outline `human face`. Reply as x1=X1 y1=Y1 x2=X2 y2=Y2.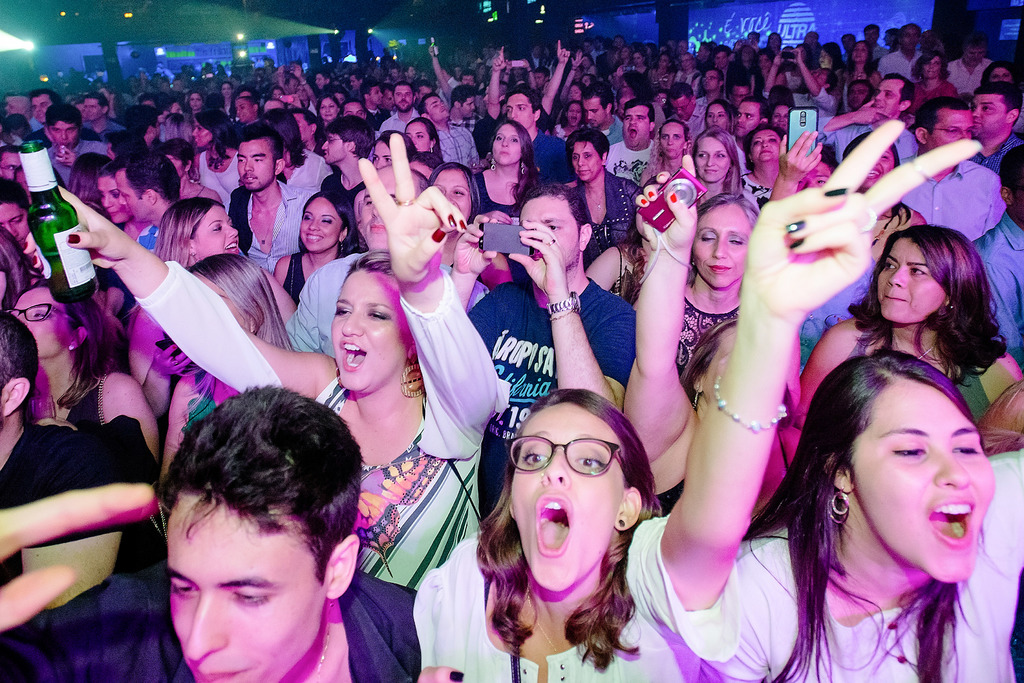
x1=861 y1=144 x2=896 y2=189.
